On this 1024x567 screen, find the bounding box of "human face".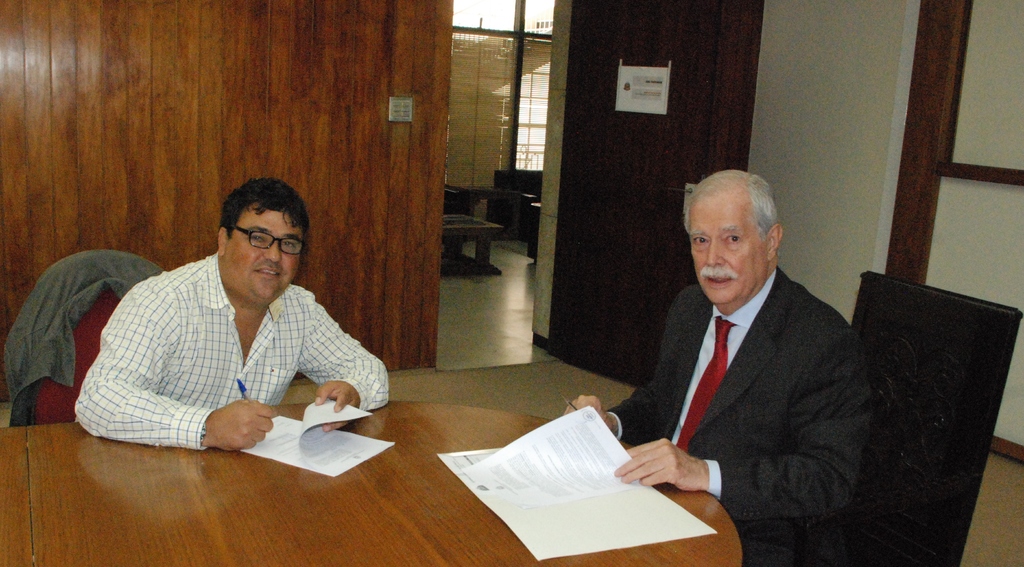
Bounding box: <box>686,198,762,308</box>.
